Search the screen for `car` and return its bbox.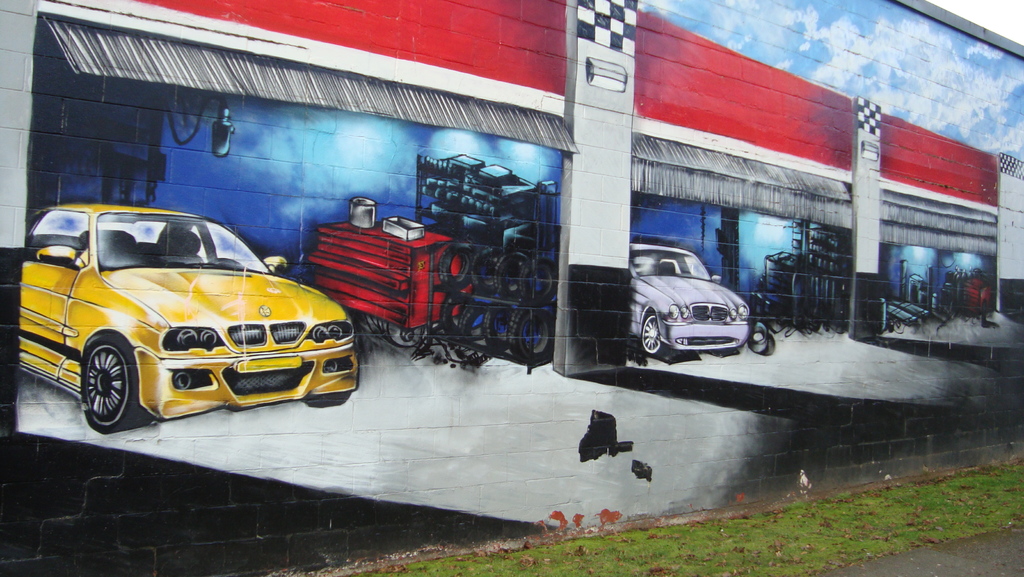
Found: detection(628, 242, 749, 359).
